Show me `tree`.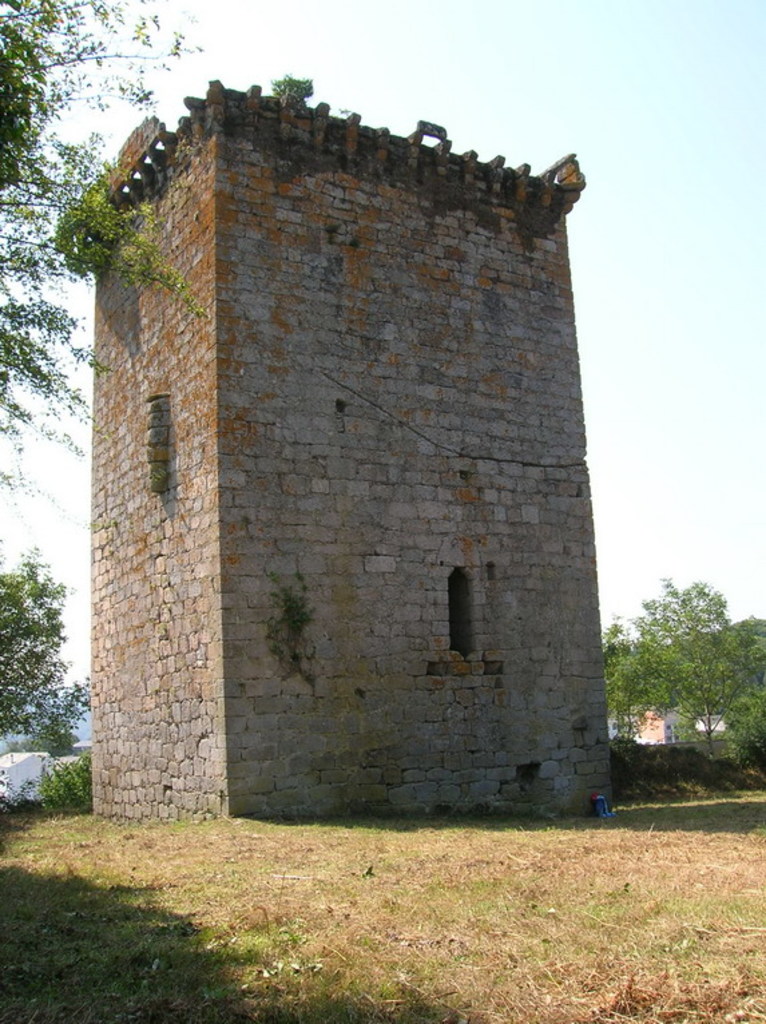
`tree` is here: {"left": 0, "top": 0, "right": 205, "bottom": 742}.
